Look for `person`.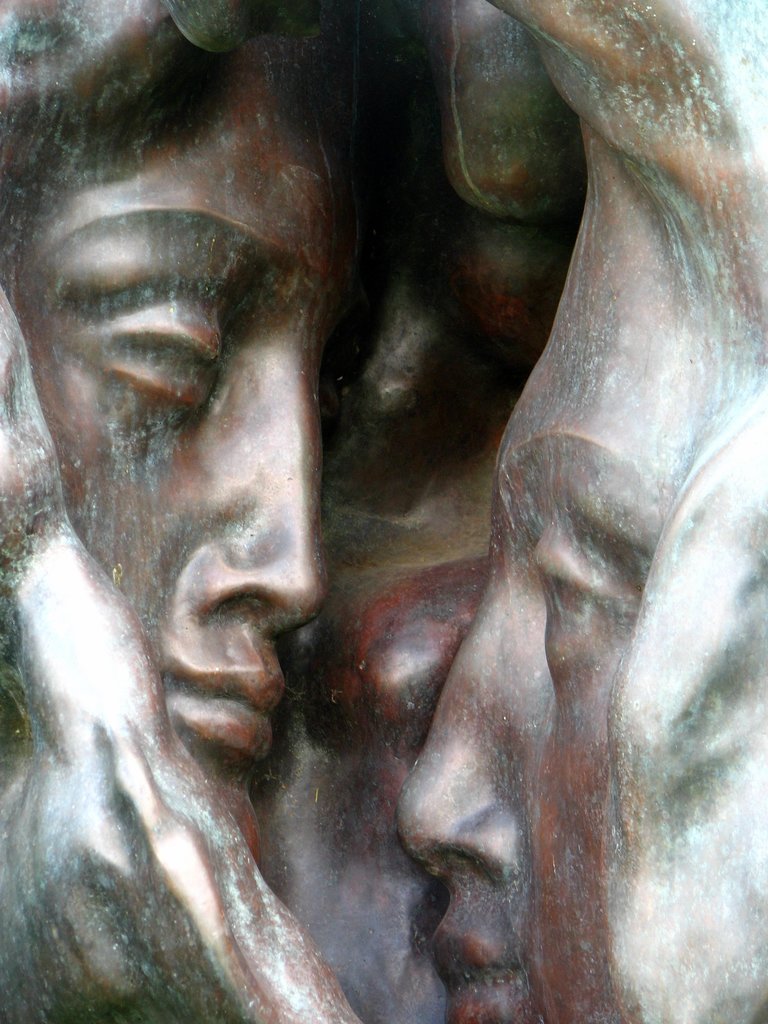
Found: bbox=[0, 0, 410, 868].
